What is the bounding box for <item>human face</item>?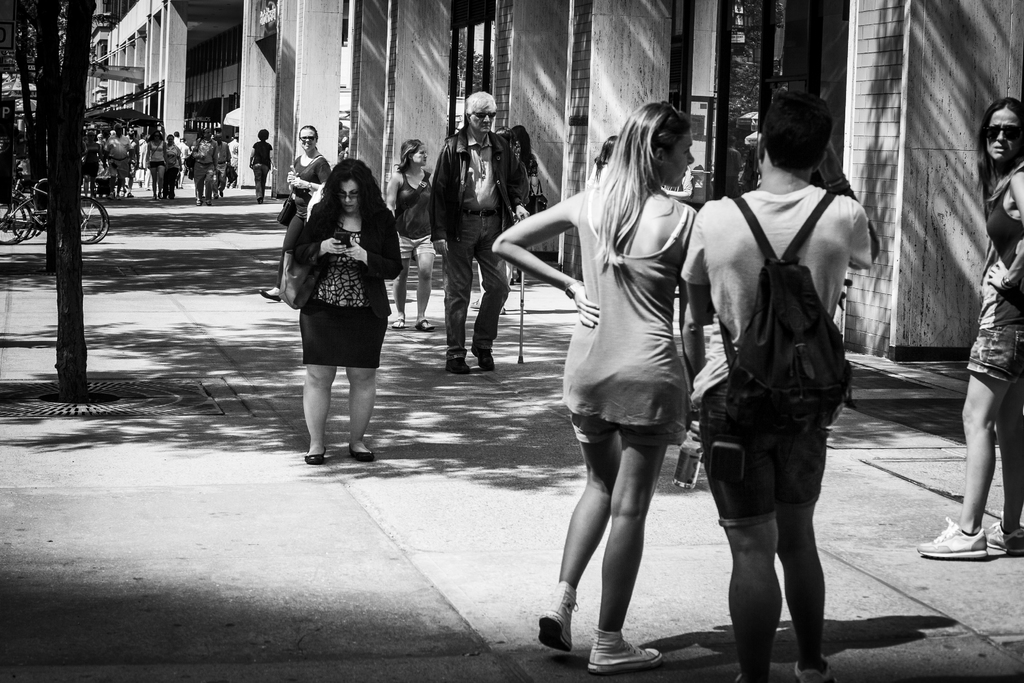
box(474, 108, 494, 135).
